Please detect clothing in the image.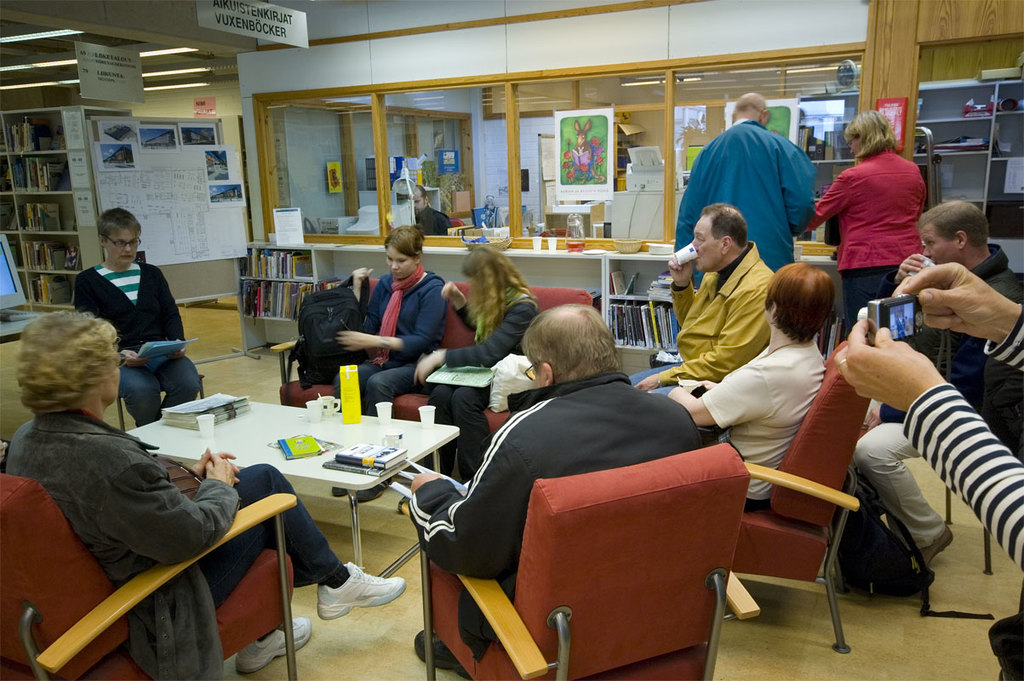
bbox=(855, 241, 1023, 551).
